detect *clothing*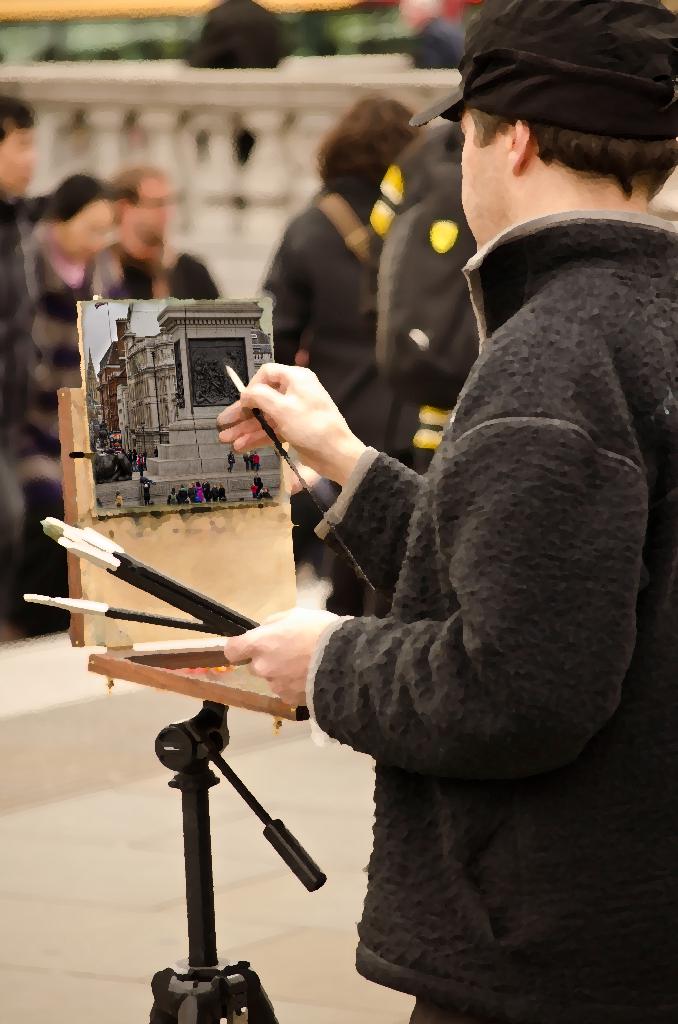
252:194:378:452
